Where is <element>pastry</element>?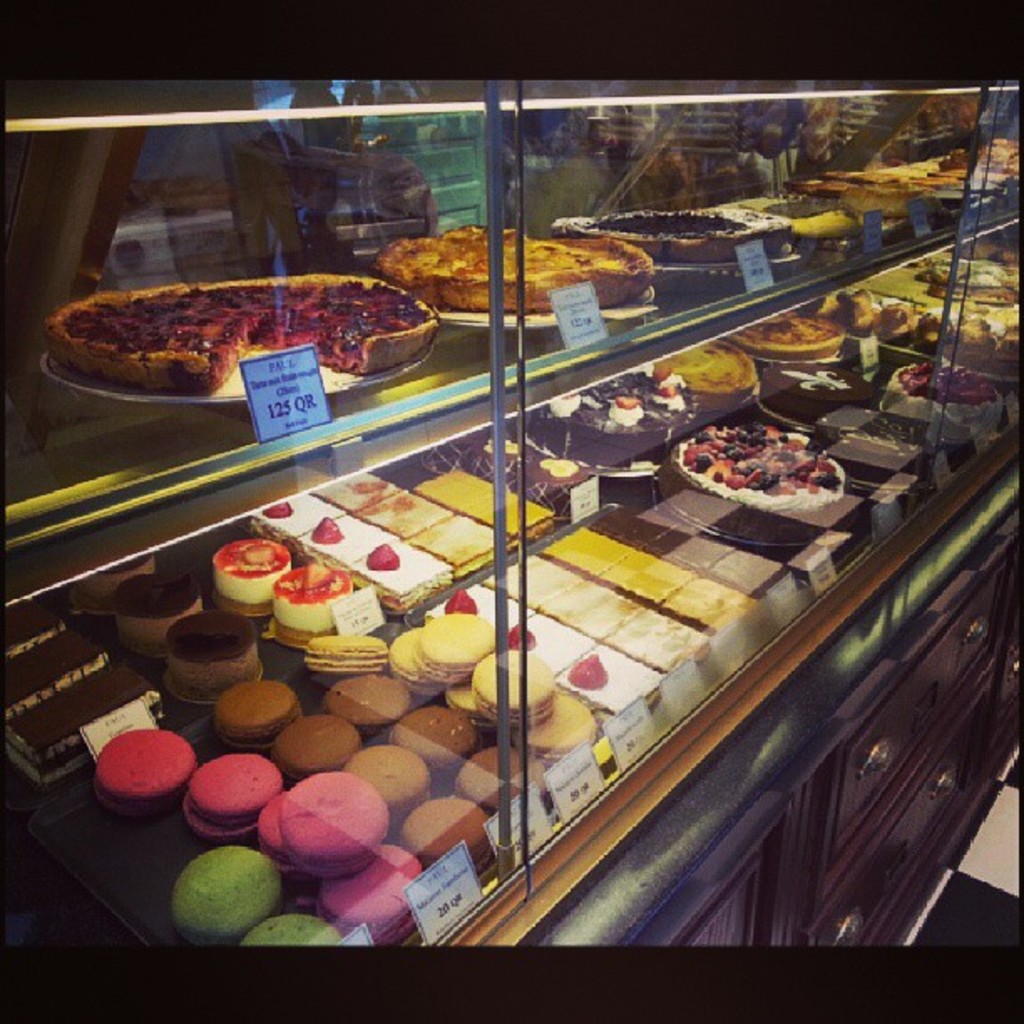
(x1=351, y1=539, x2=452, y2=616).
